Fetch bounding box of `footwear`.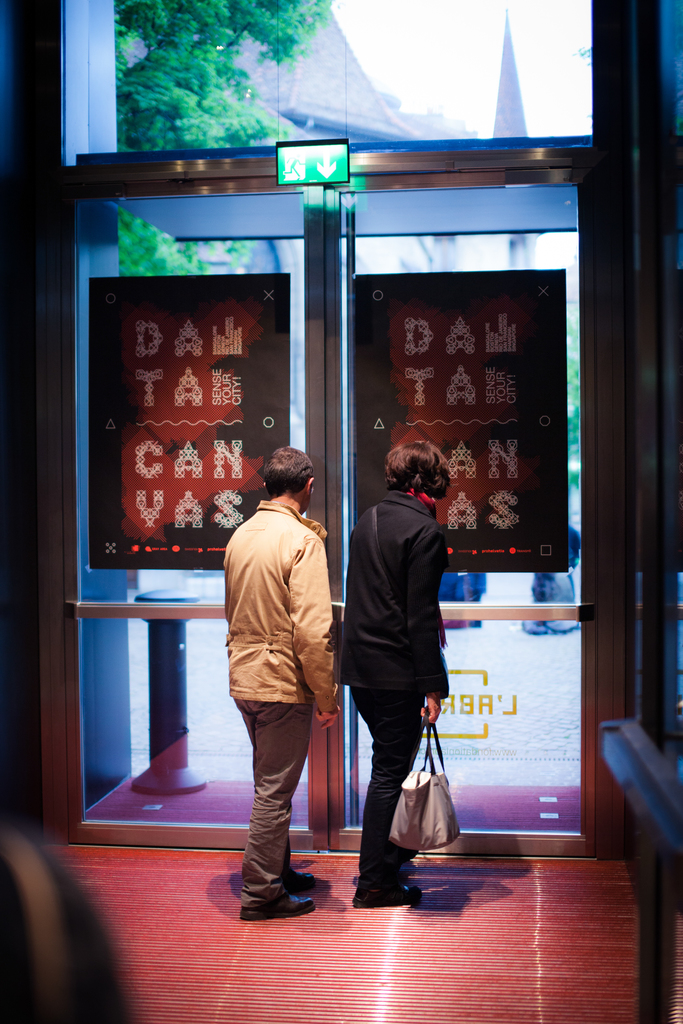
Bbox: <region>350, 885, 424, 909</region>.
